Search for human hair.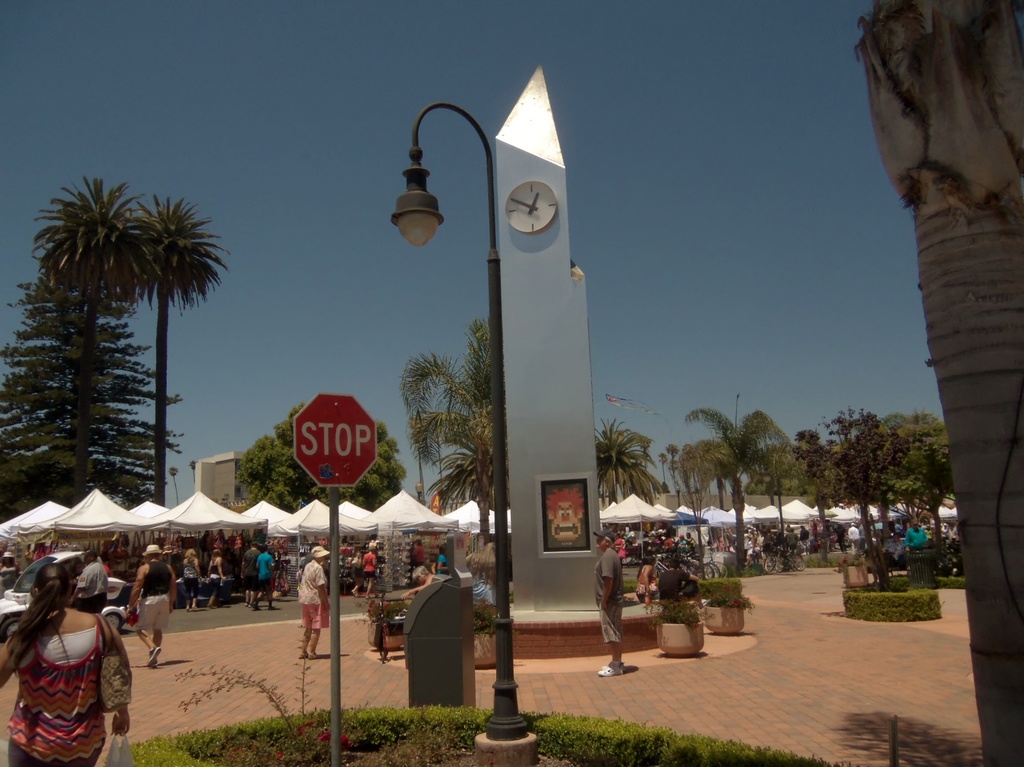
Found at box=[3, 560, 76, 679].
